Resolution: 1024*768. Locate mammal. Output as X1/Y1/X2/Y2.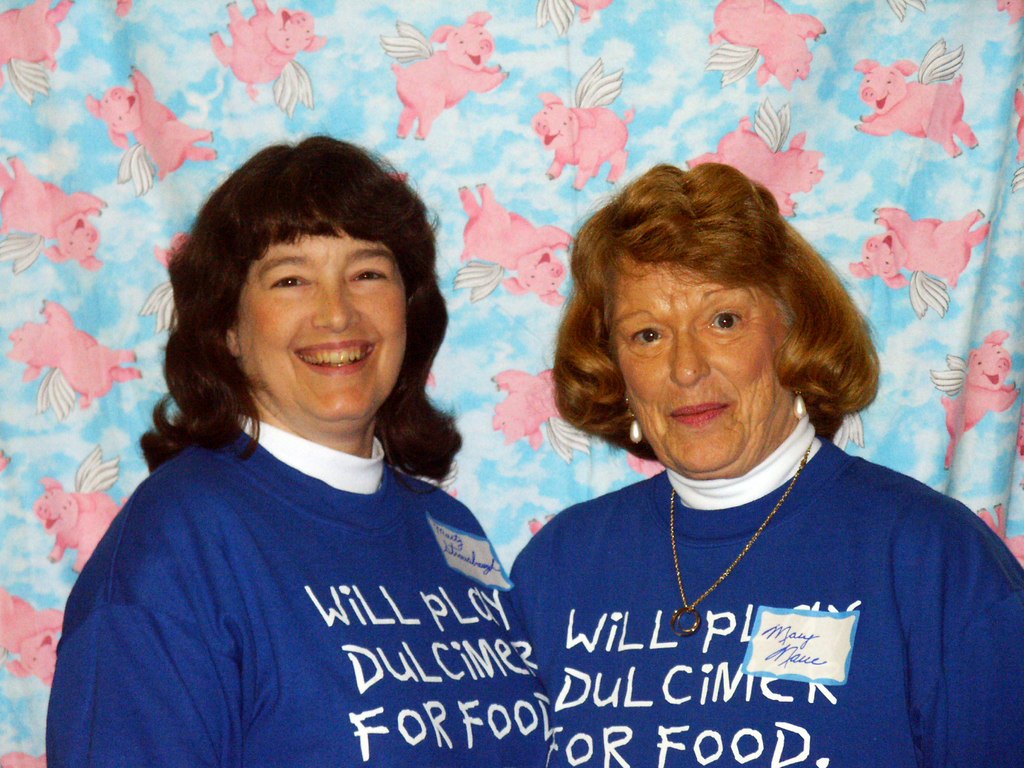
83/64/216/185.
